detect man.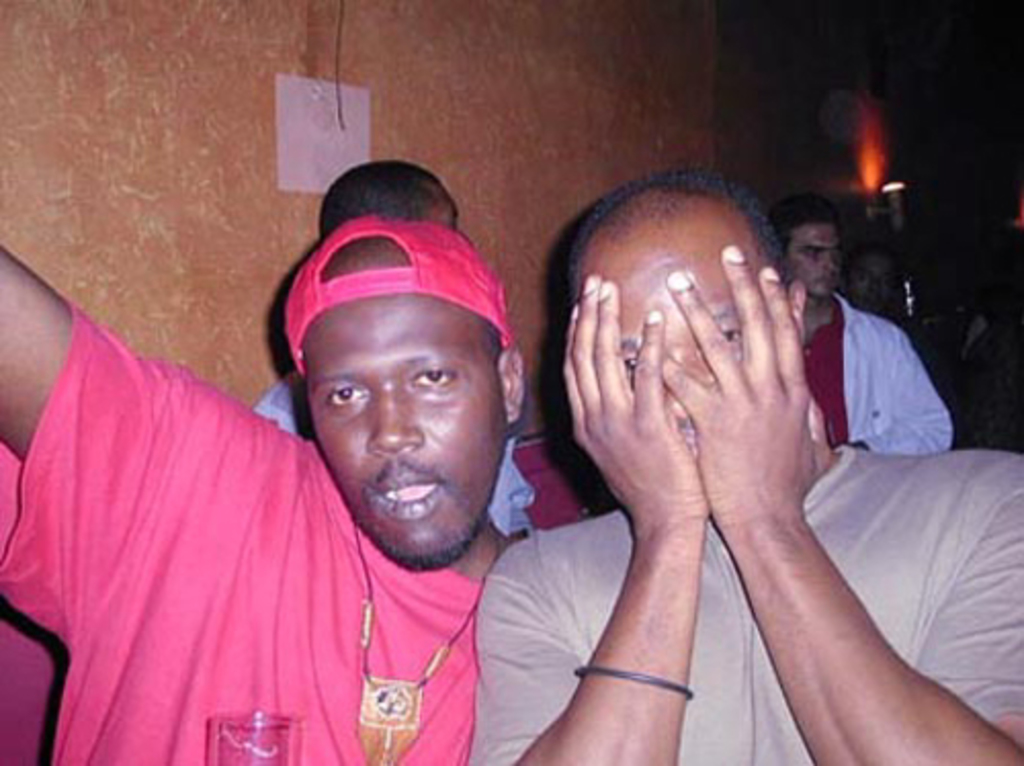
Detected at Rect(770, 197, 954, 453).
